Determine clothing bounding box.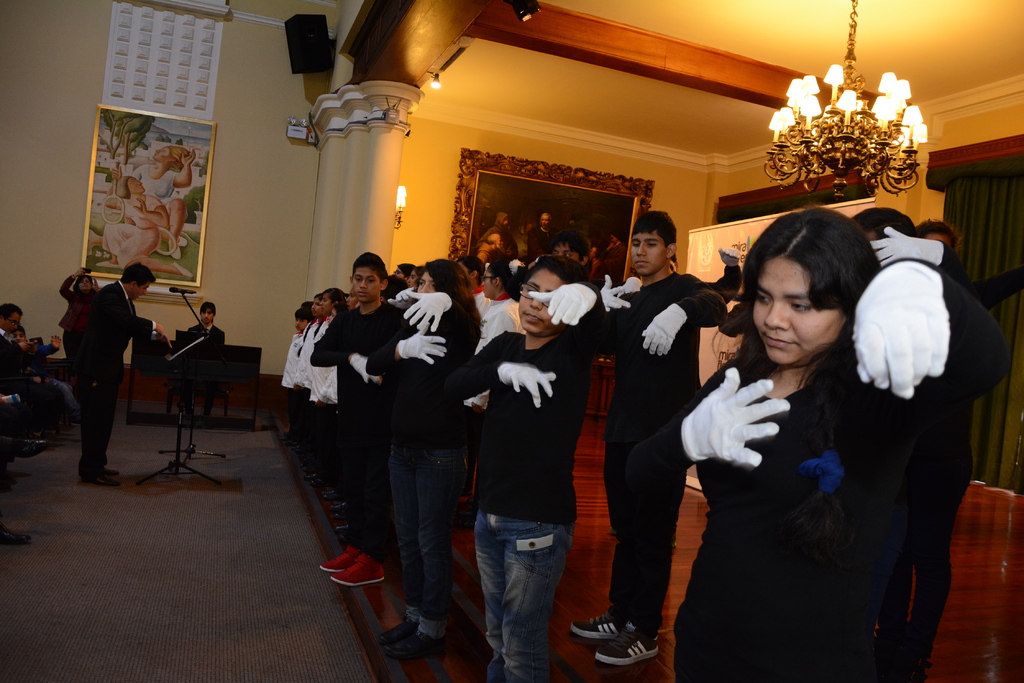
Determined: x1=0 y1=328 x2=73 y2=435.
